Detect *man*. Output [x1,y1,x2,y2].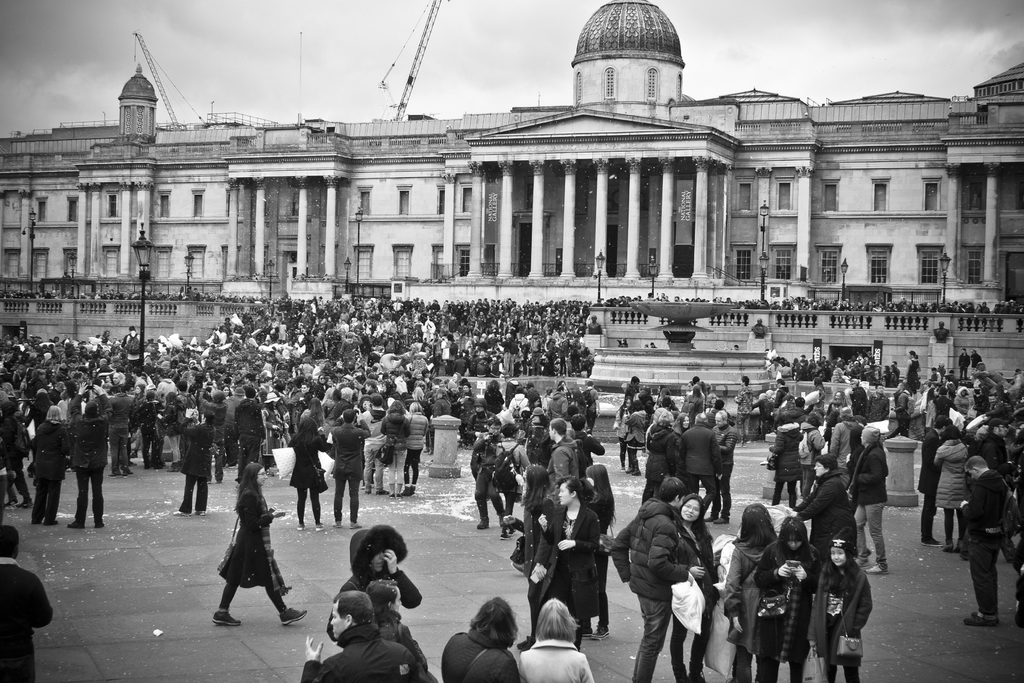
[865,385,890,422].
